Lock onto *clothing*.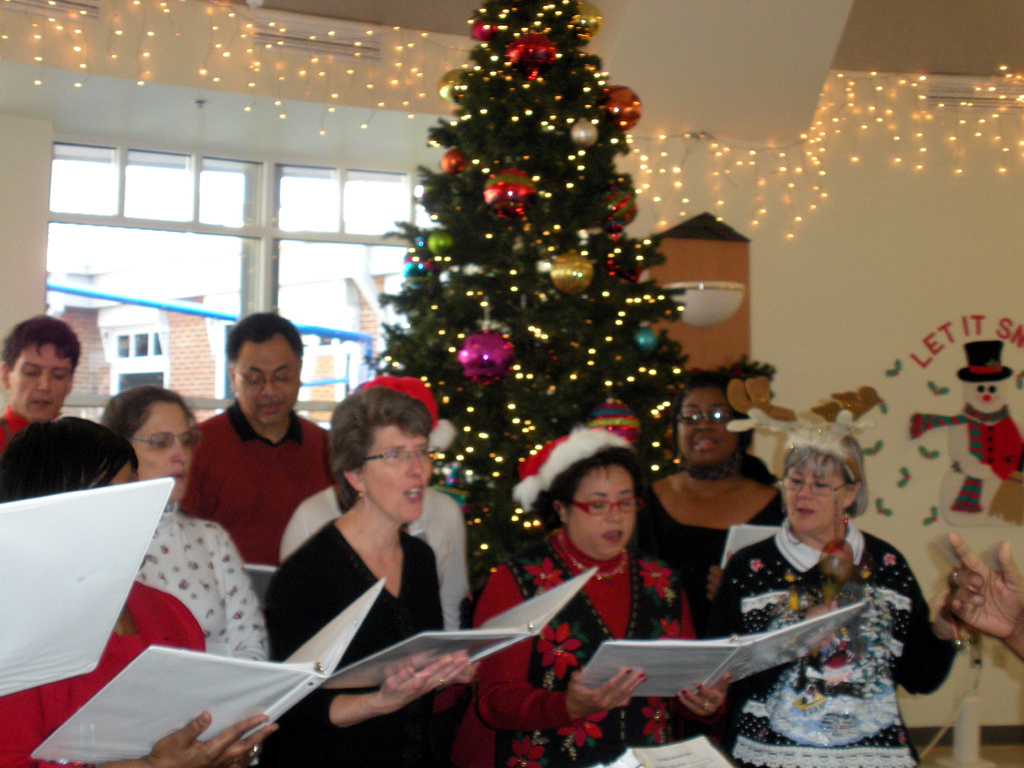
Locked: crop(259, 519, 455, 767).
